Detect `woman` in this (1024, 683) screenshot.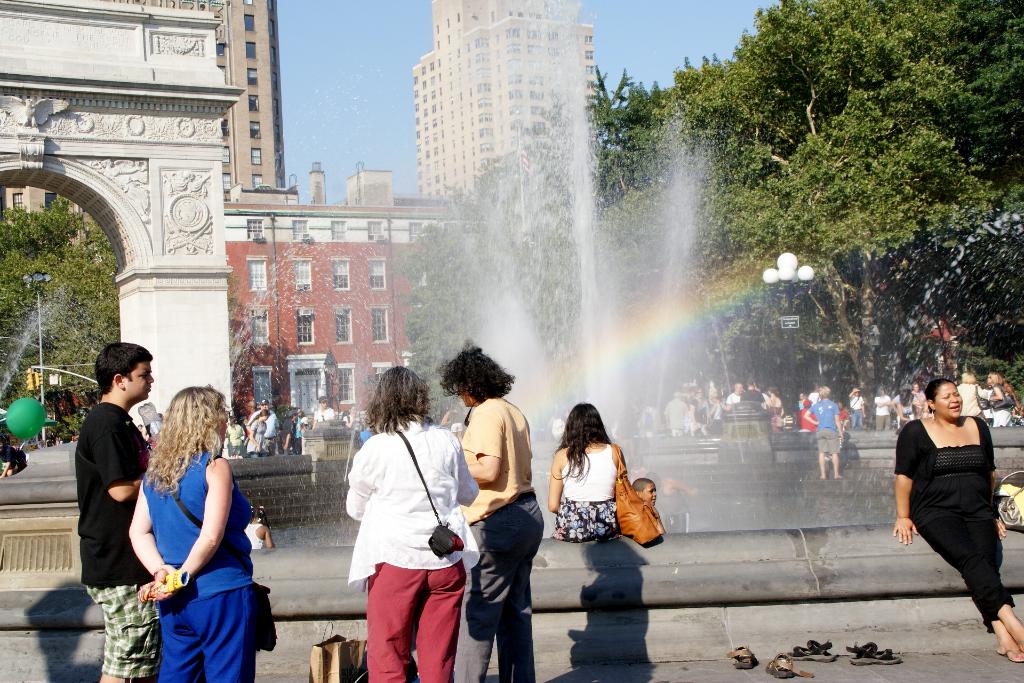
Detection: 896:351:1013:645.
